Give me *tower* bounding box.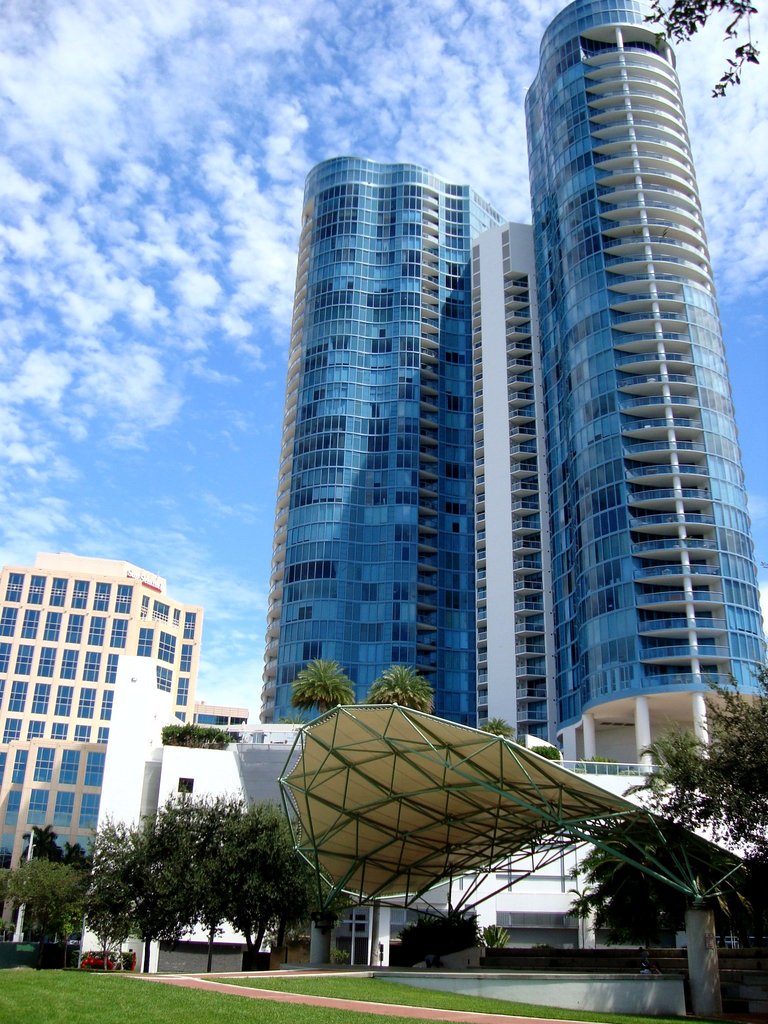
[x1=258, y1=0, x2=767, y2=726].
